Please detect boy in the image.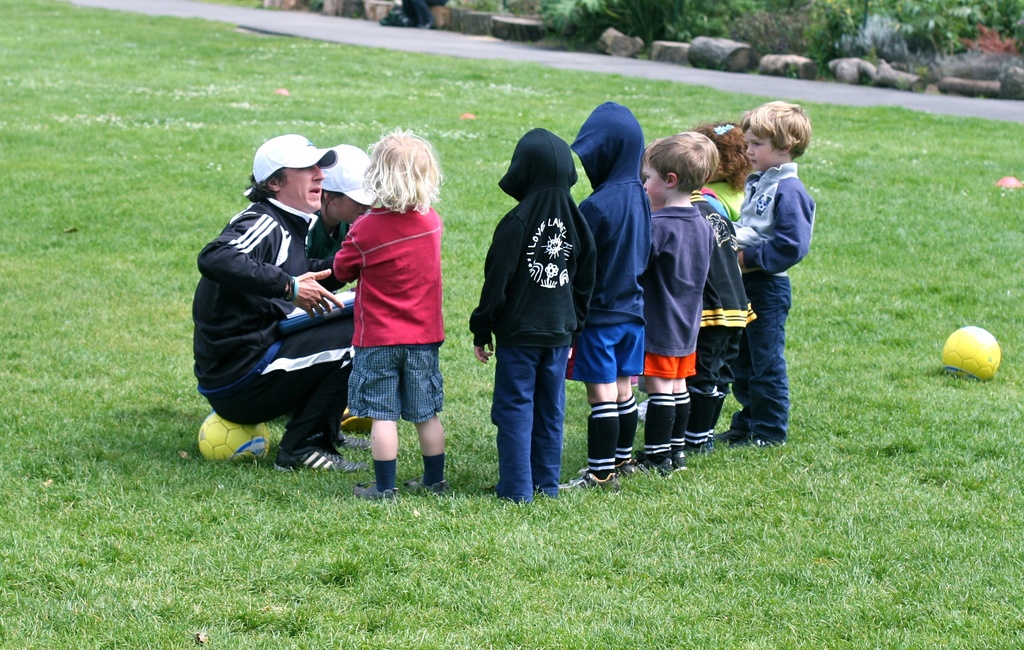
{"x1": 728, "y1": 93, "x2": 817, "y2": 455}.
